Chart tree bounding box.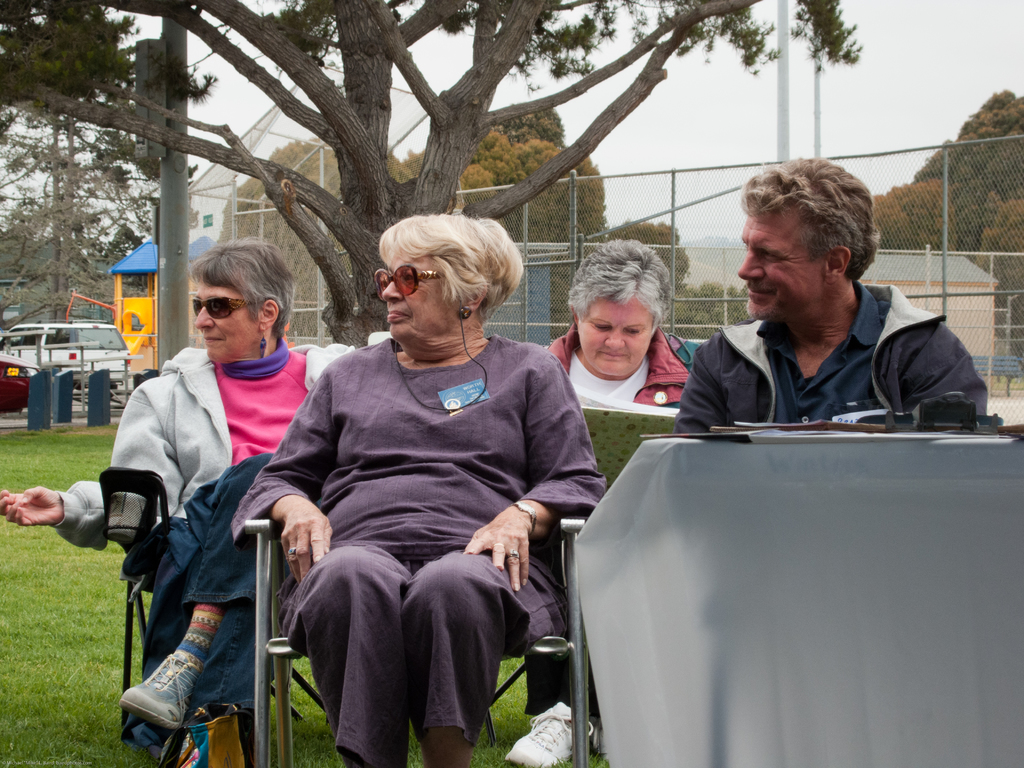
Charted: (left=455, top=124, right=603, bottom=264).
